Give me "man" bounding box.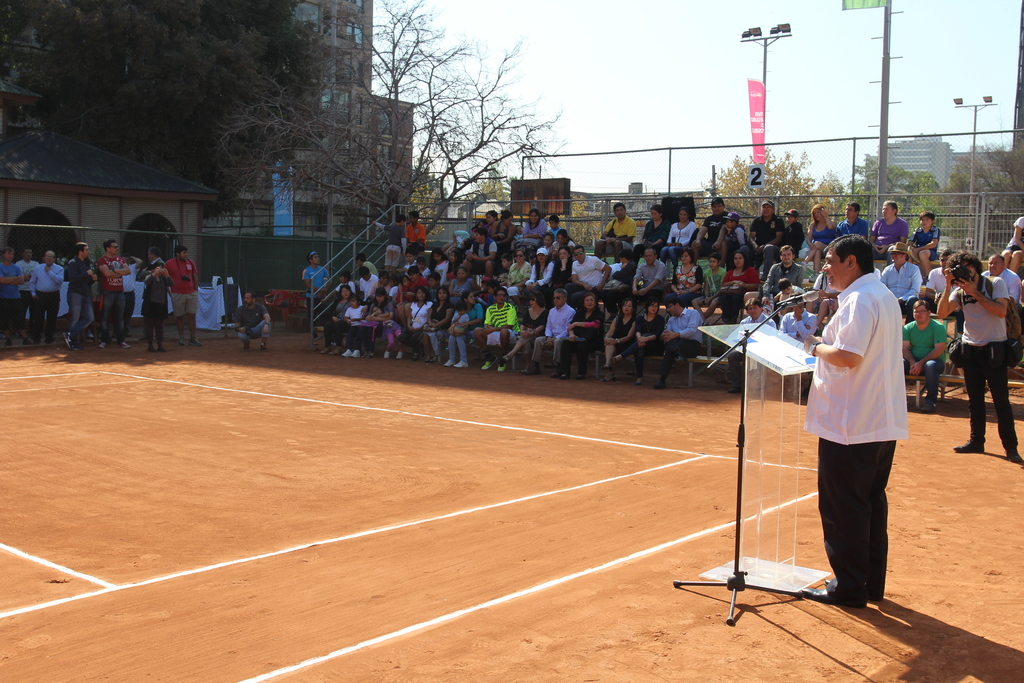
region(461, 227, 501, 282).
